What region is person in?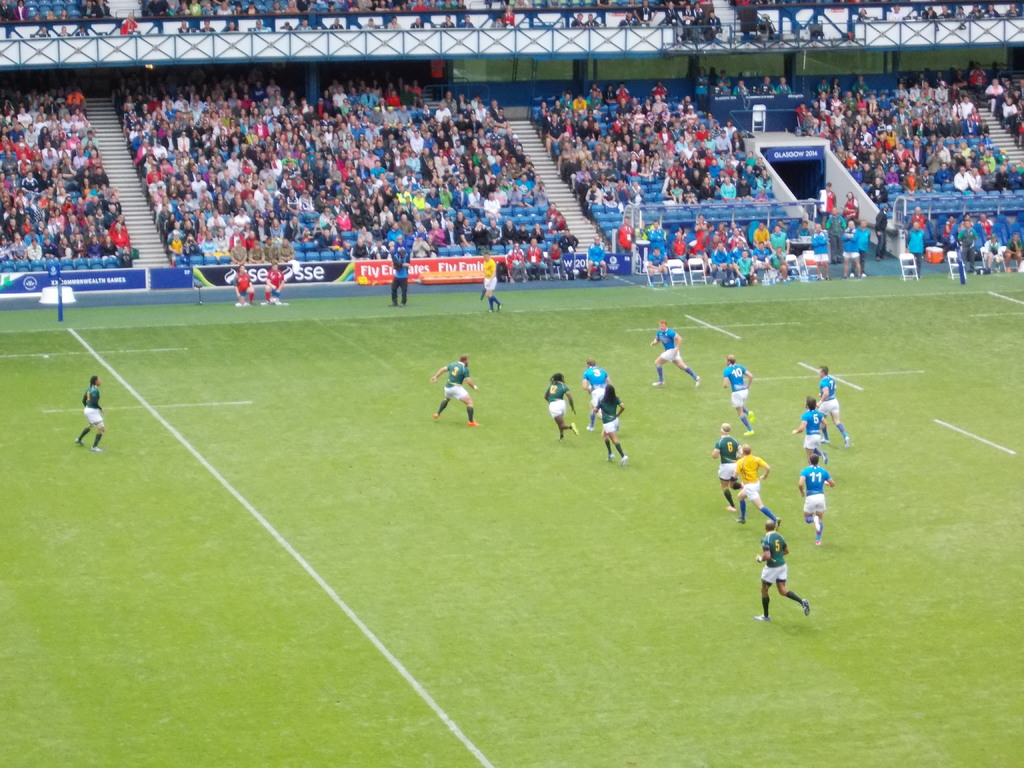
select_region(809, 225, 836, 289).
